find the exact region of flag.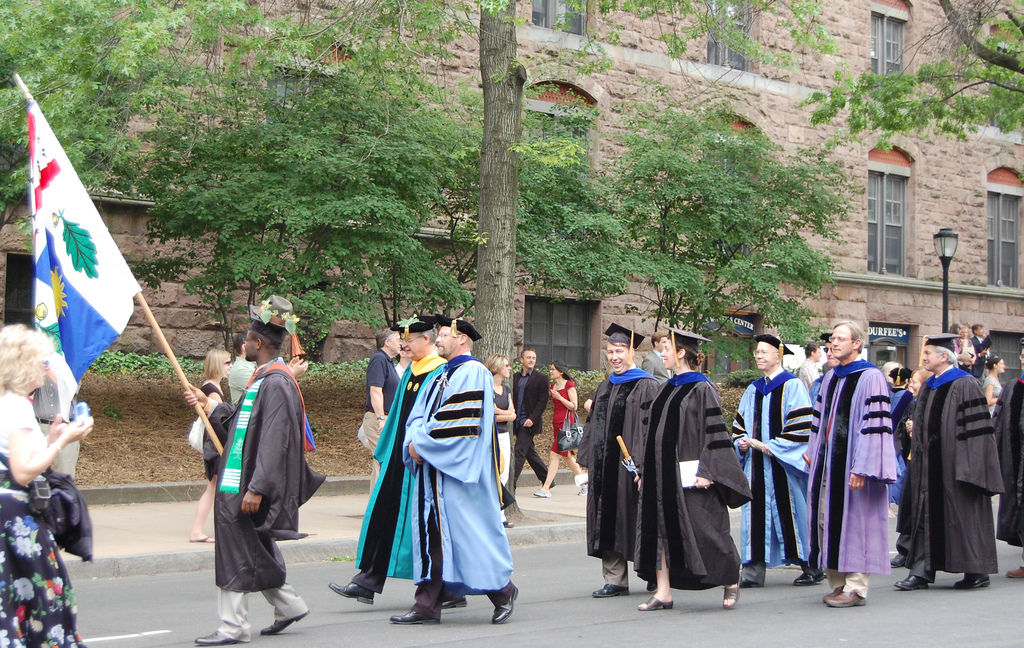
Exact region: locate(22, 128, 162, 423).
